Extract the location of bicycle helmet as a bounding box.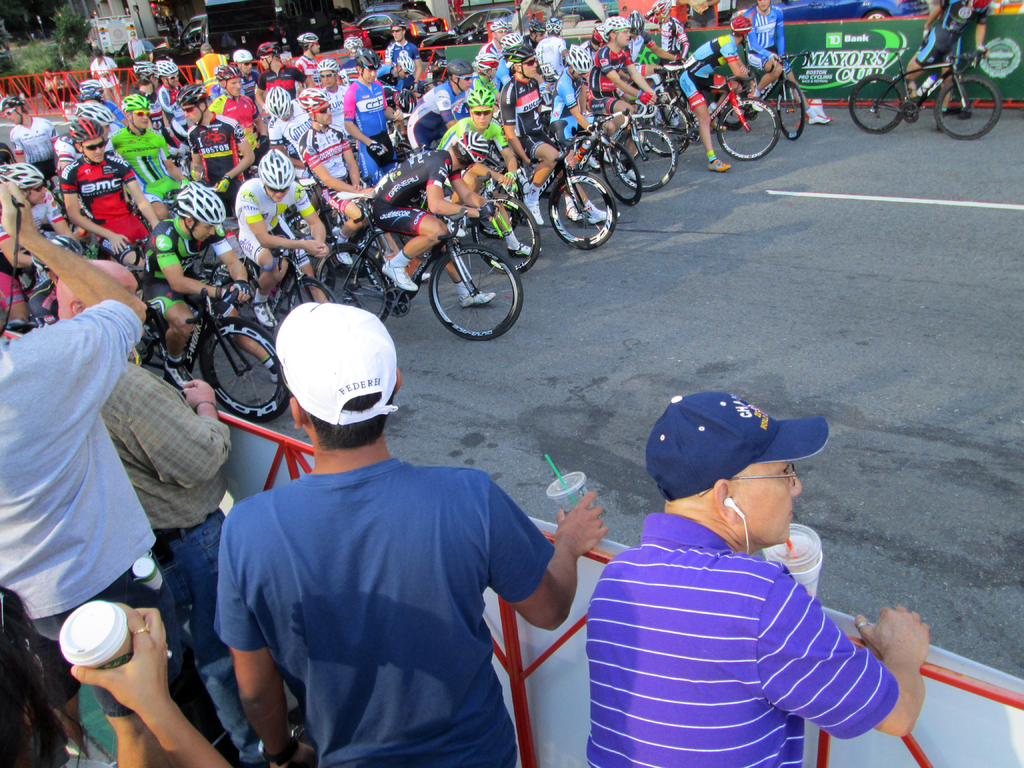
{"left": 80, "top": 80, "right": 101, "bottom": 90}.
